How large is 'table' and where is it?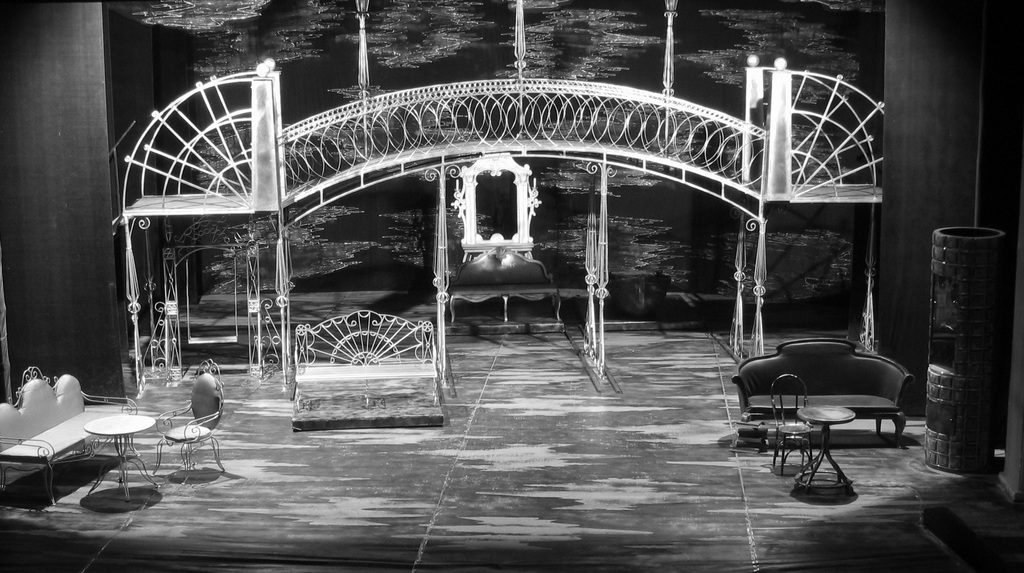
Bounding box: box(450, 286, 565, 339).
